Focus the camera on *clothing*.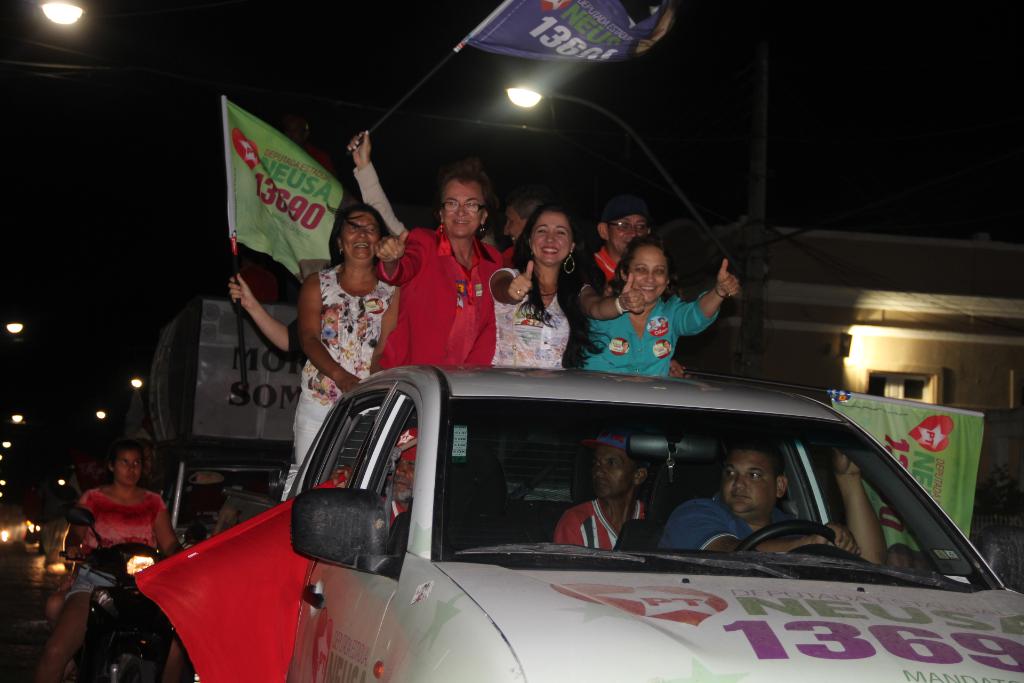
Focus region: 658/491/801/553.
